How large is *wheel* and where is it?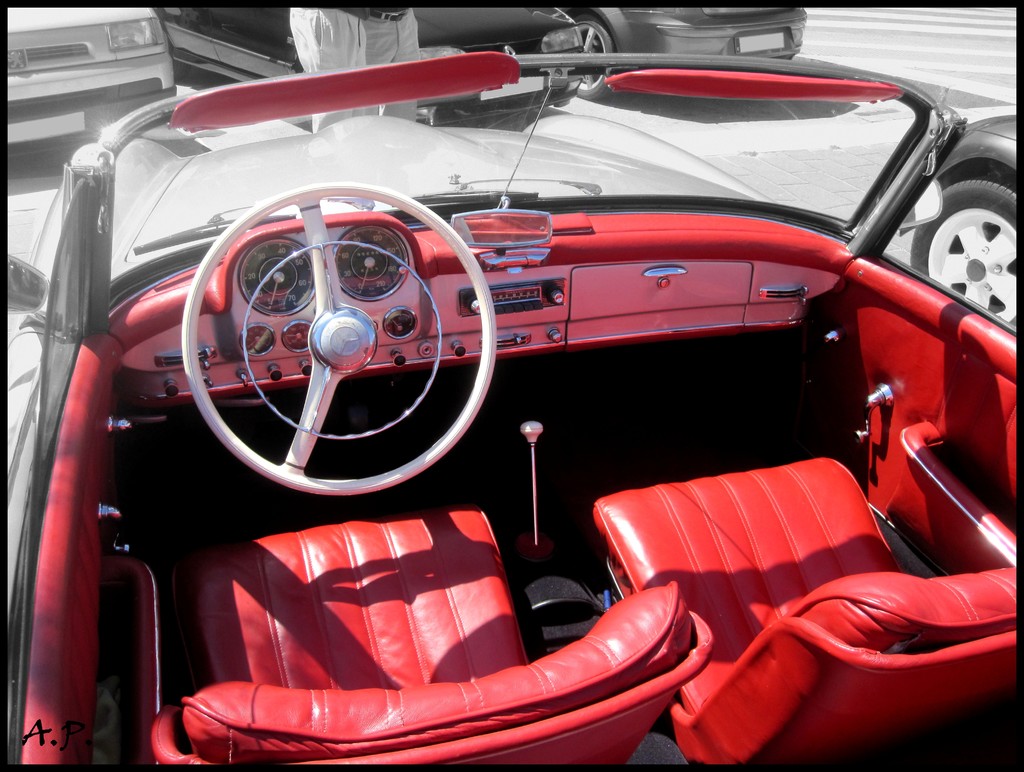
Bounding box: bbox=(574, 15, 616, 98).
